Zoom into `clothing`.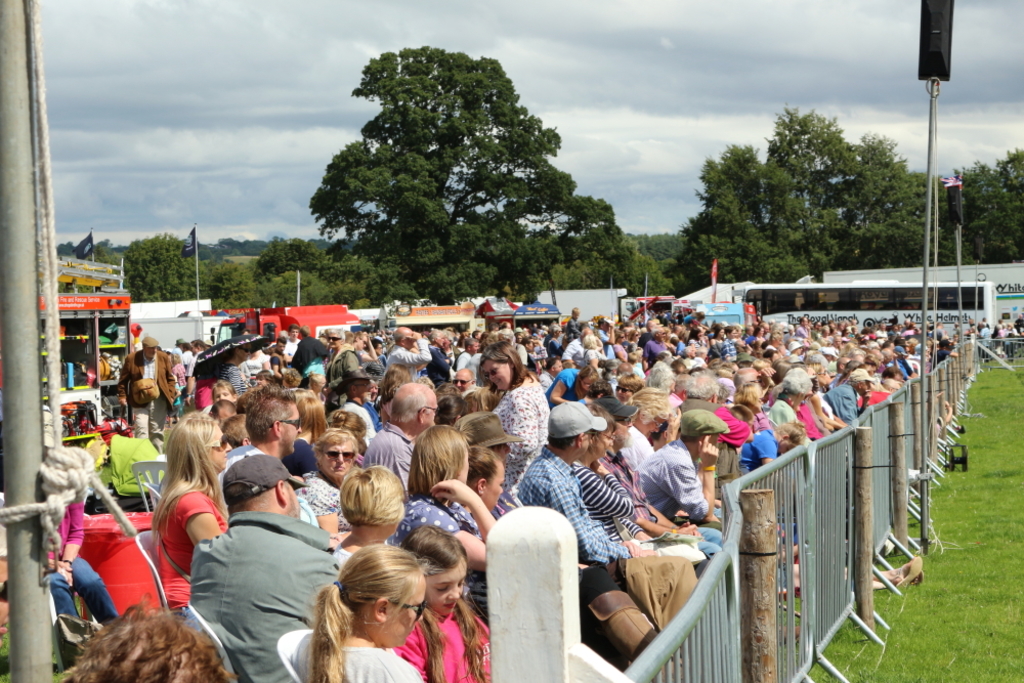
Zoom target: [681,397,749,495].
